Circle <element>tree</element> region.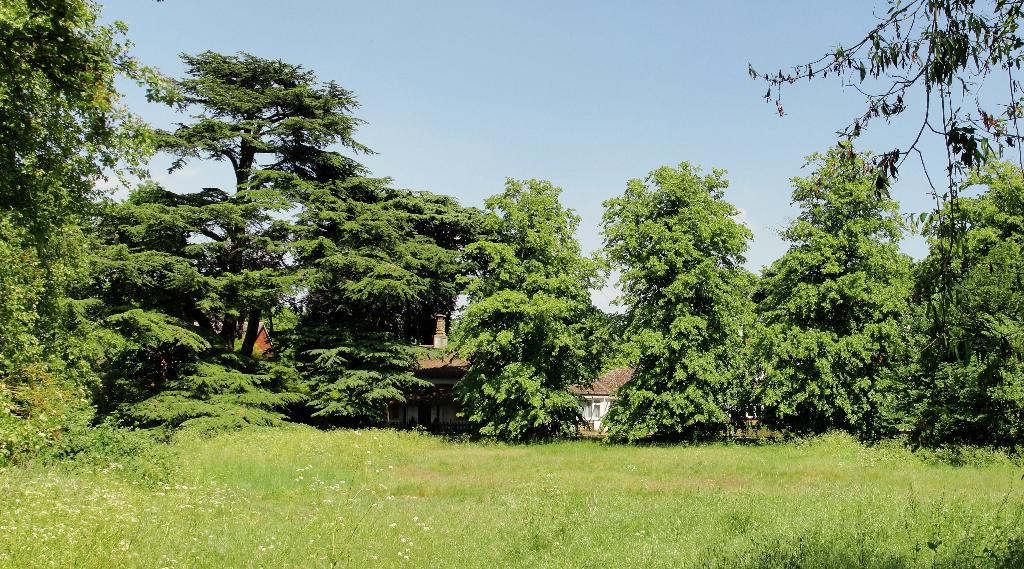
Region: [748, 0, 1023, 385].
